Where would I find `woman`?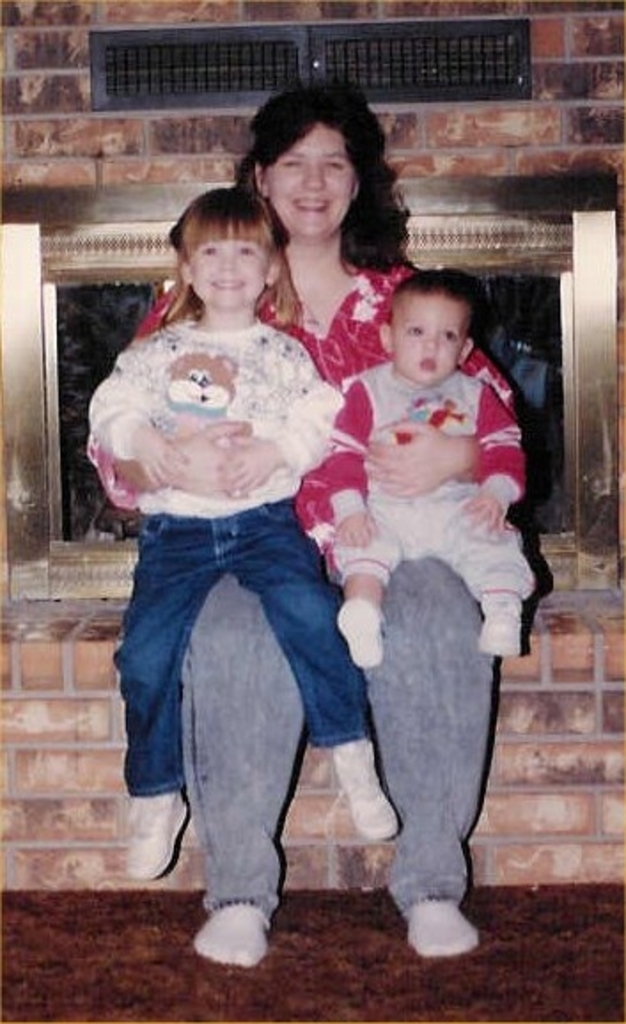
At [259, 174, 534, 921].
